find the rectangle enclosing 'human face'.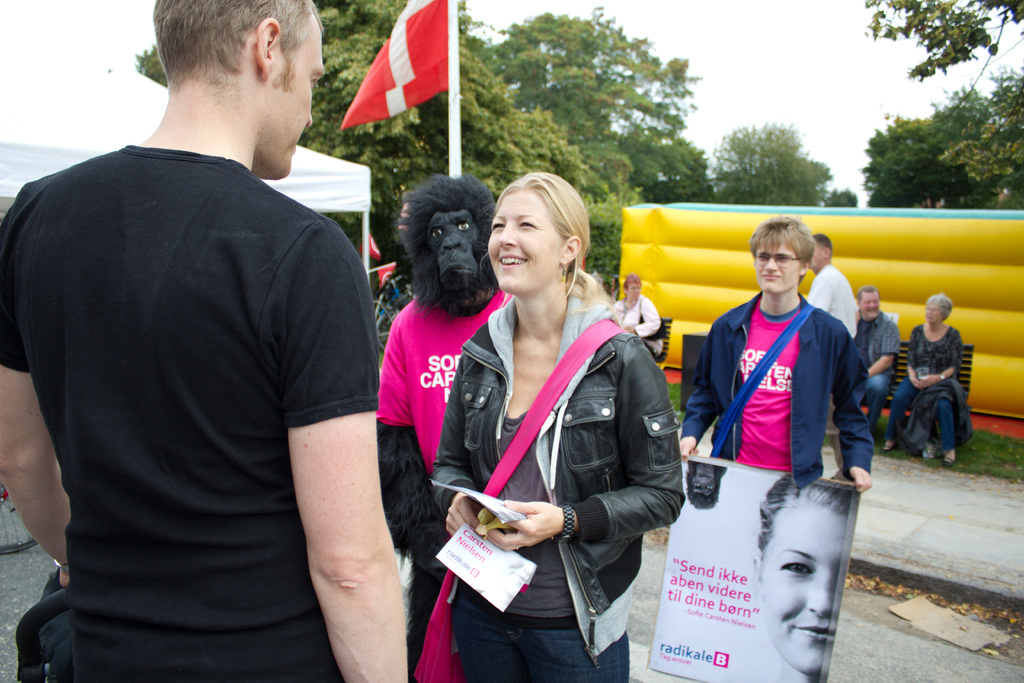
810/243/822/272.
